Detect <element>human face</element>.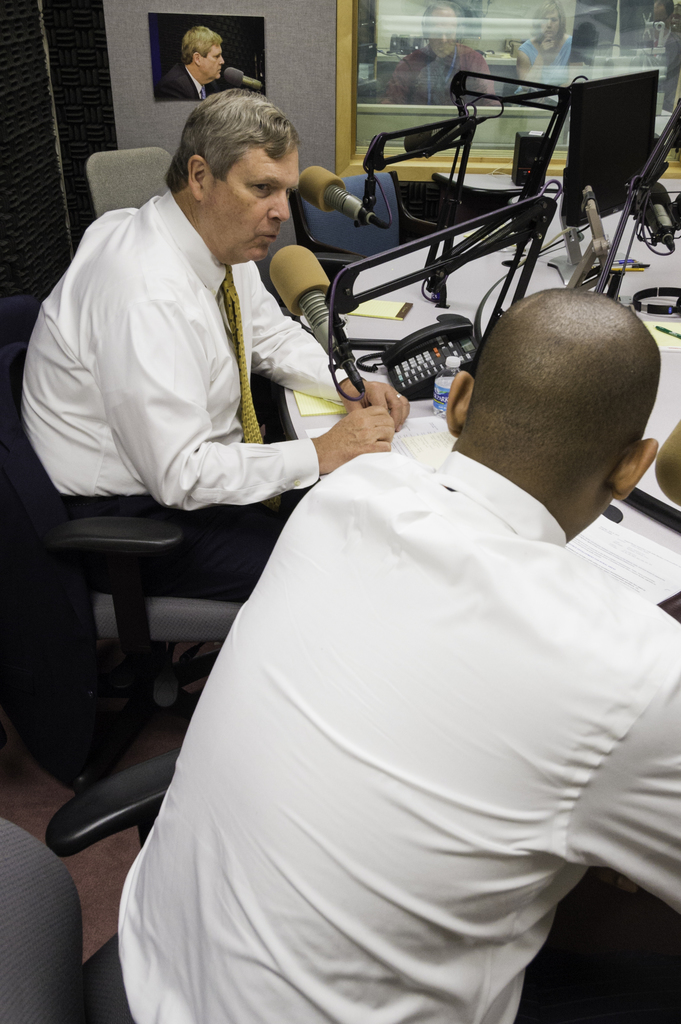
Detected at pyautogui.locateOnScreen(204, 42, 226, 84).
